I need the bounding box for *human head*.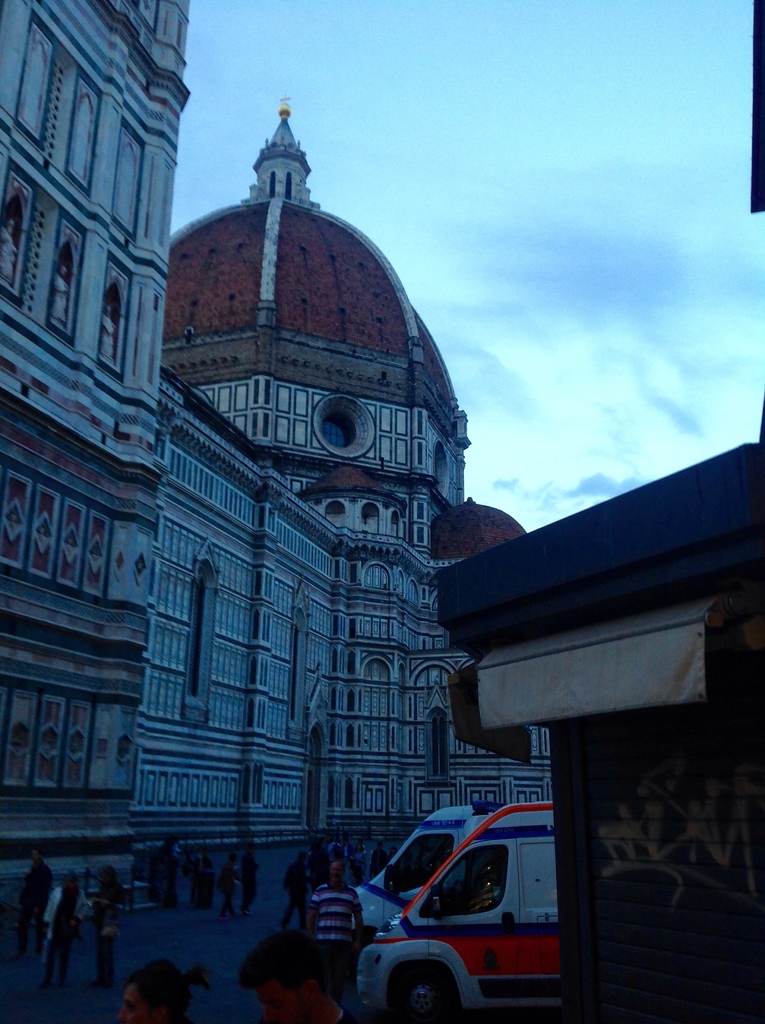
Here it is: <box>328,858,342,877</box>.
